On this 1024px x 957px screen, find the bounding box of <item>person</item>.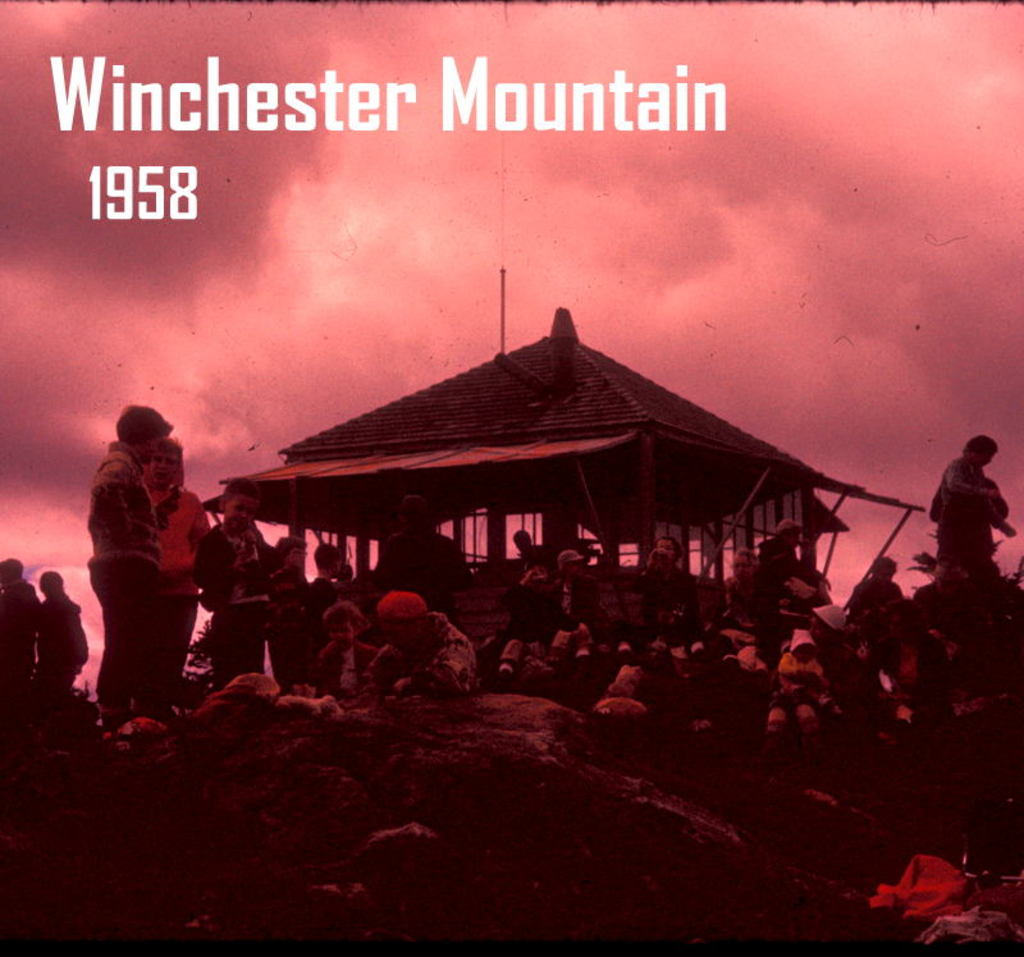
Bounding box: {"x1": 632, "y1": 535, "x2": 705, "y2": 637}.
